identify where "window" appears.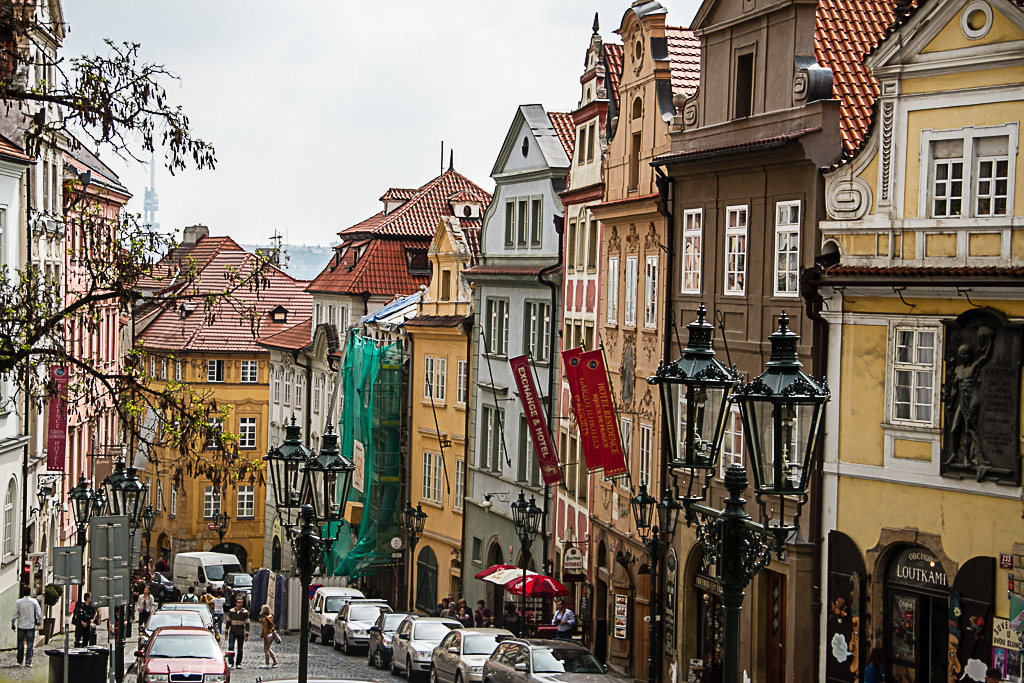
Appears at 481:293:509:354.
